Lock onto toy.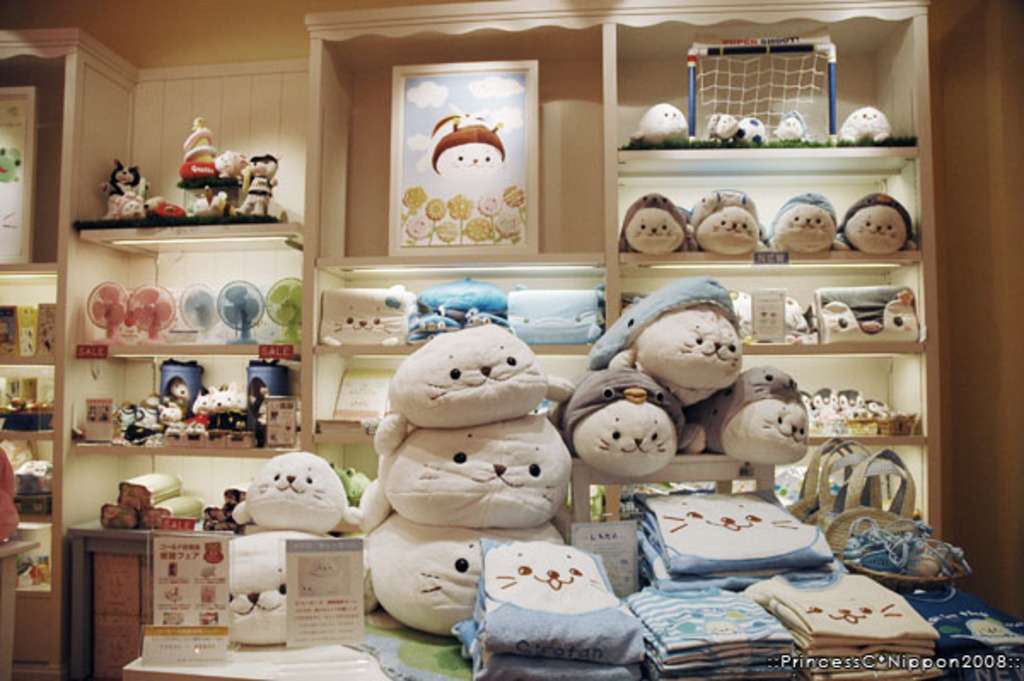
Locked: BBox(660, 497, 811, 555).
